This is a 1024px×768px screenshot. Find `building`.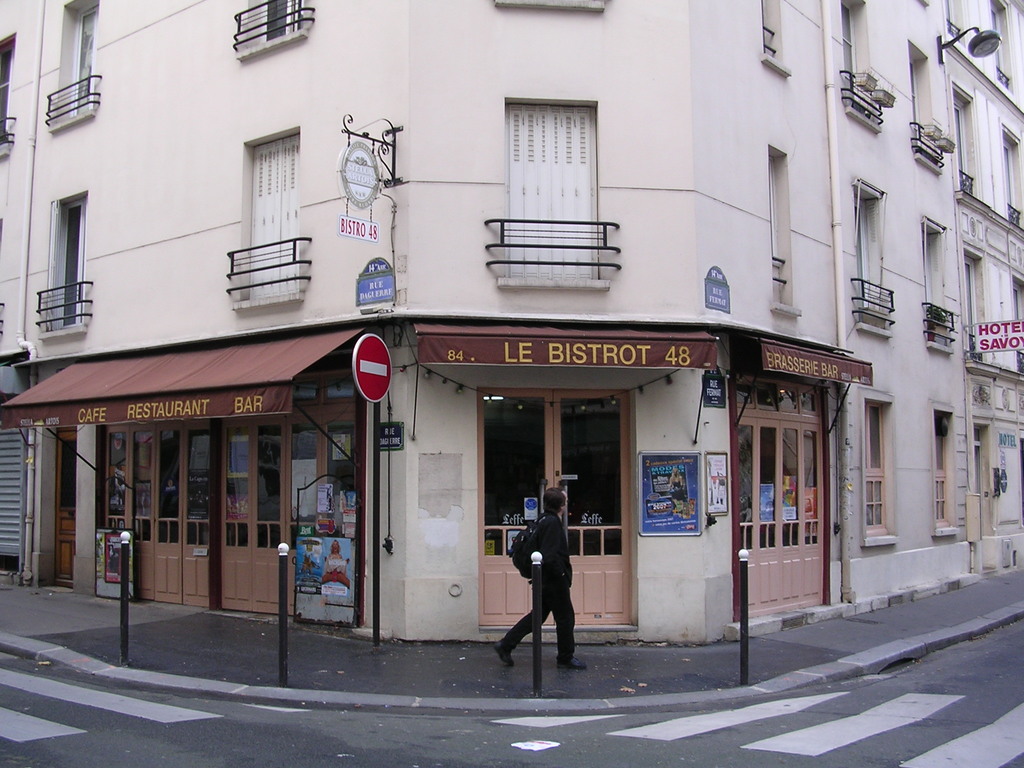
Bounding box: box=[0, 0, 1023, 648].
